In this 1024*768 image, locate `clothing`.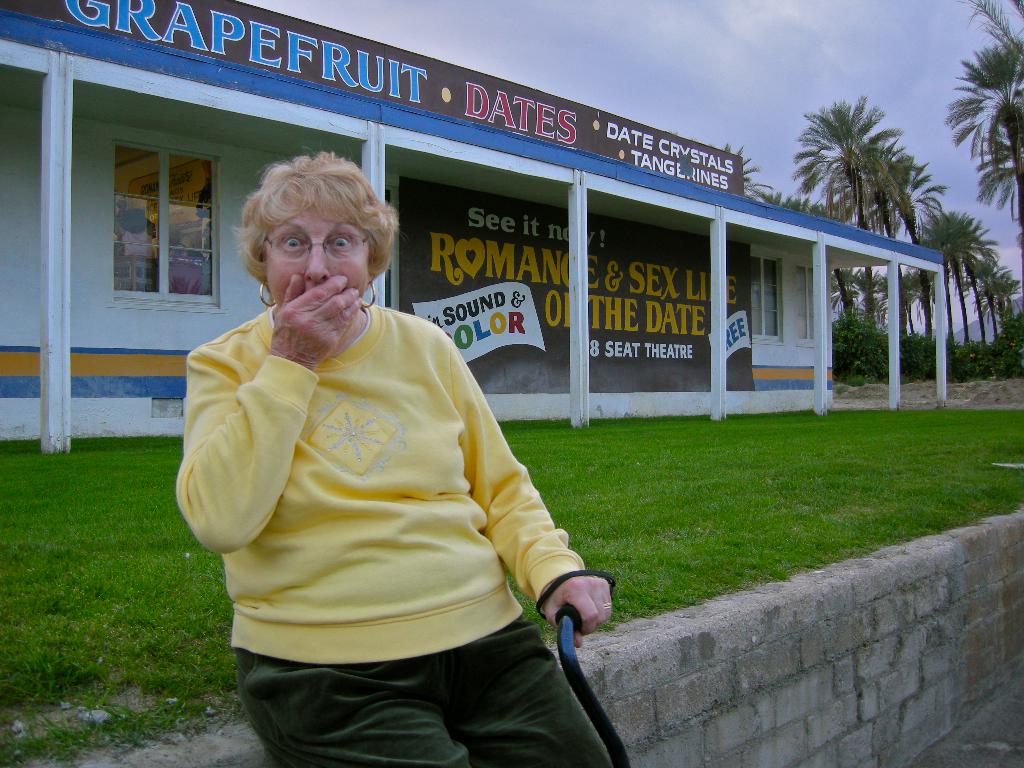
Bounding box: select_region(178, 305, 616, 767).
